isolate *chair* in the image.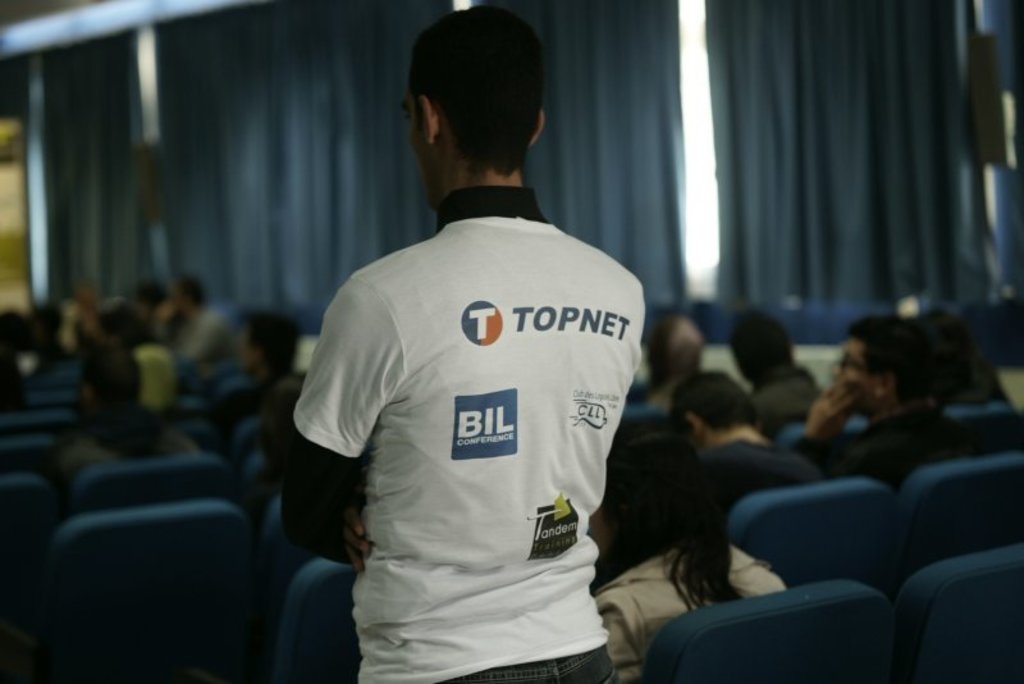
Isolated region: bbox(648, 575, 897, 683).
